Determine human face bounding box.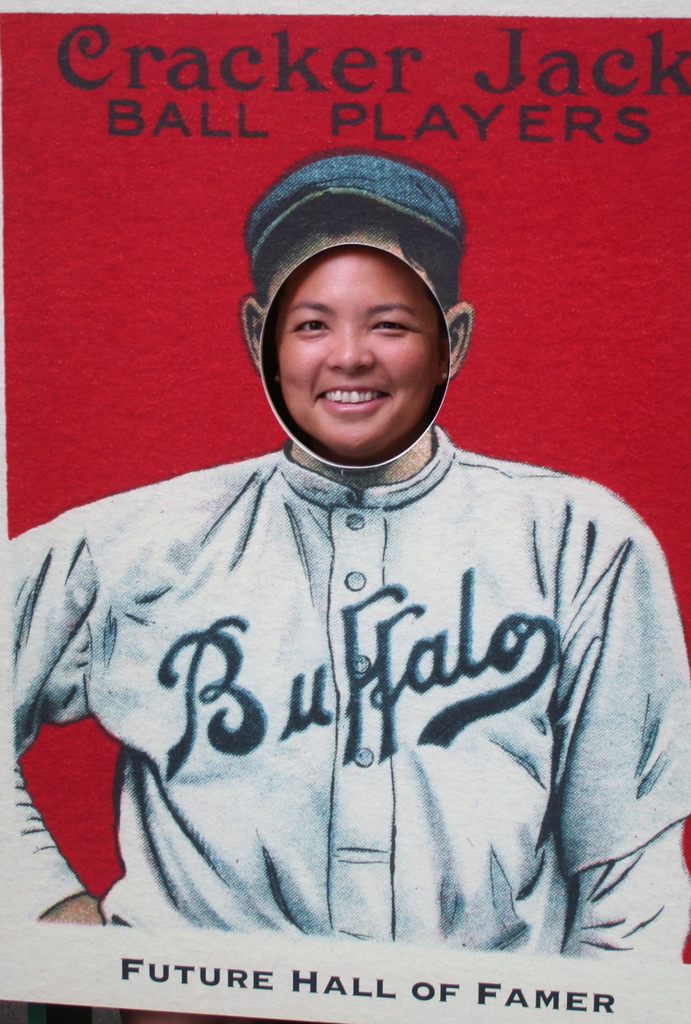
Determined: <box>278,257,439,460</box>.
